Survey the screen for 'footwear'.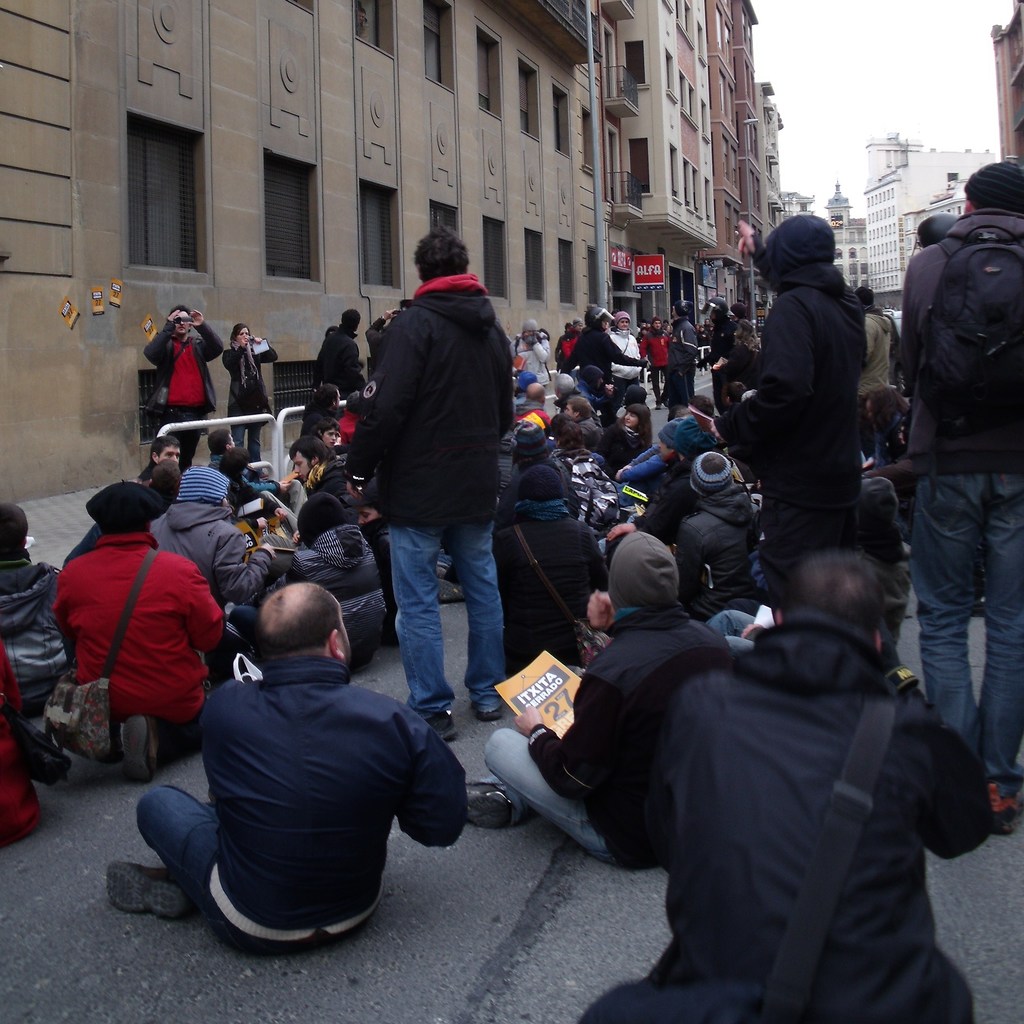
Survey found: 426, 708, 458, 737.
